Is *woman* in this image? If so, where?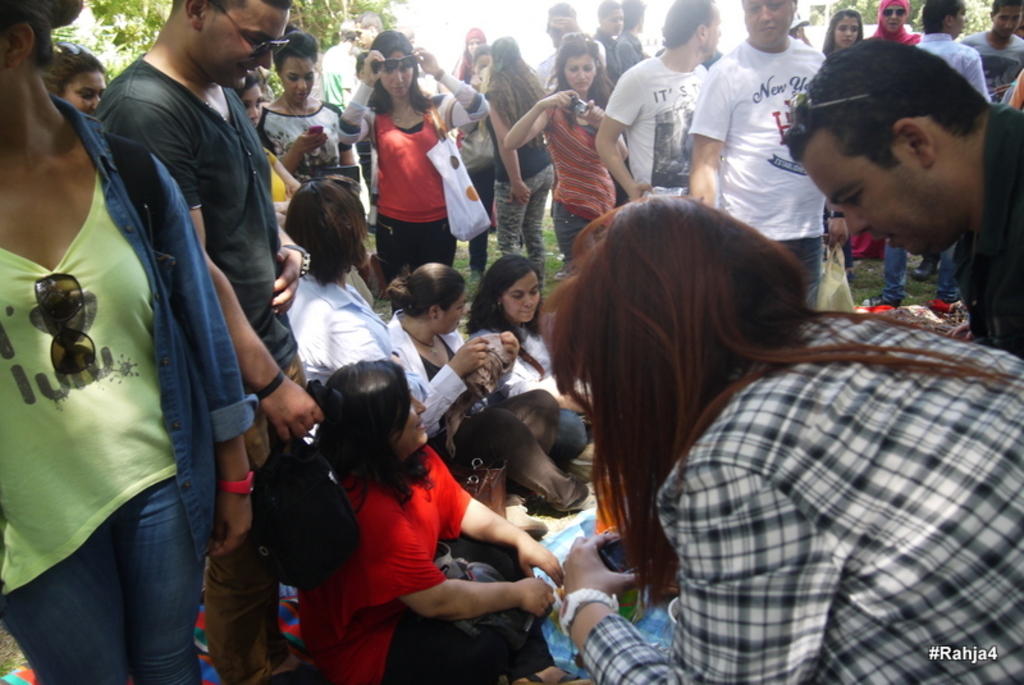
Yes, at {"left": 466, "top": 255, "right": 628, "bottom": 480}.
